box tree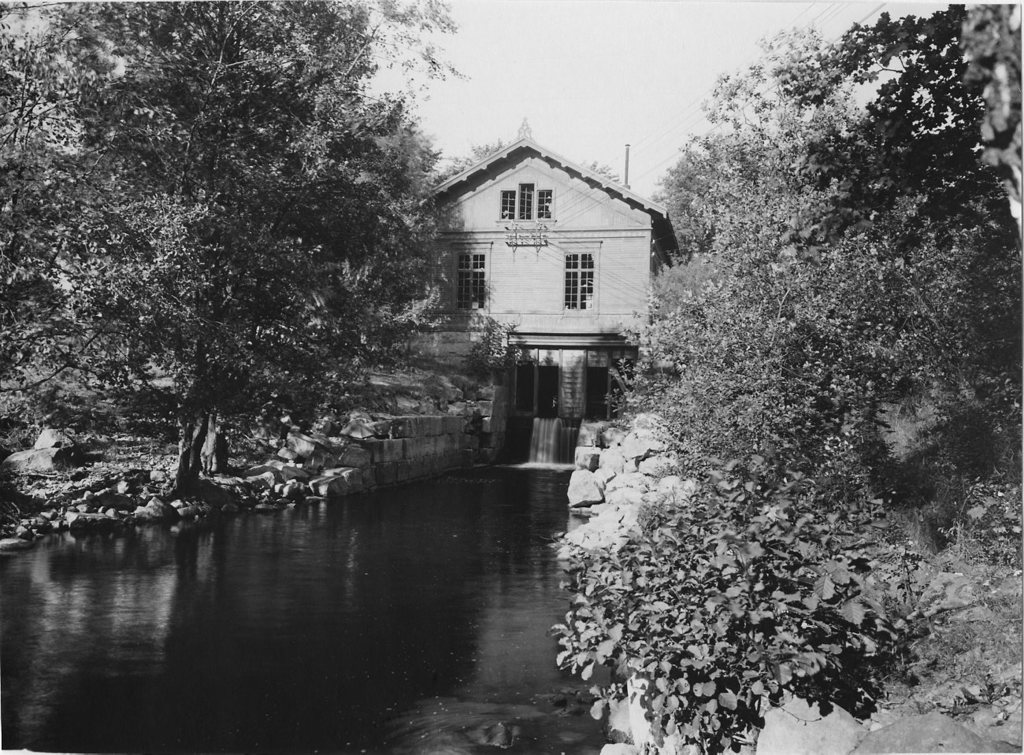
0,0,457,514
